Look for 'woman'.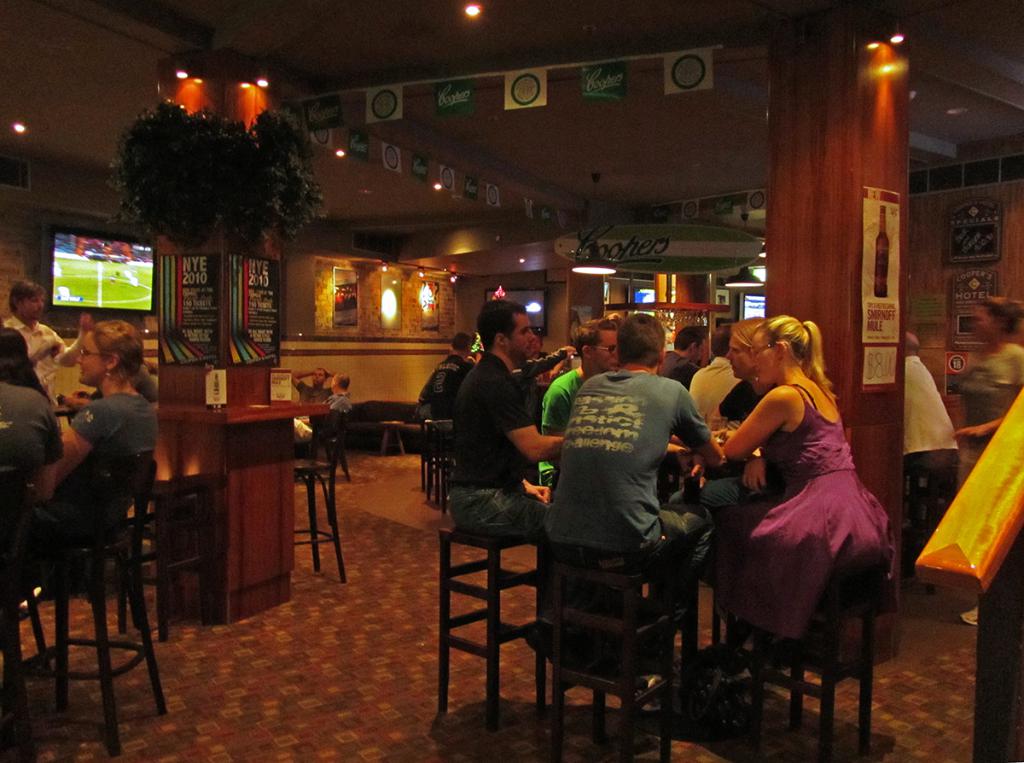
Found: {"left": 703, "top": 317, "right": 893, "bottom": 643}.
